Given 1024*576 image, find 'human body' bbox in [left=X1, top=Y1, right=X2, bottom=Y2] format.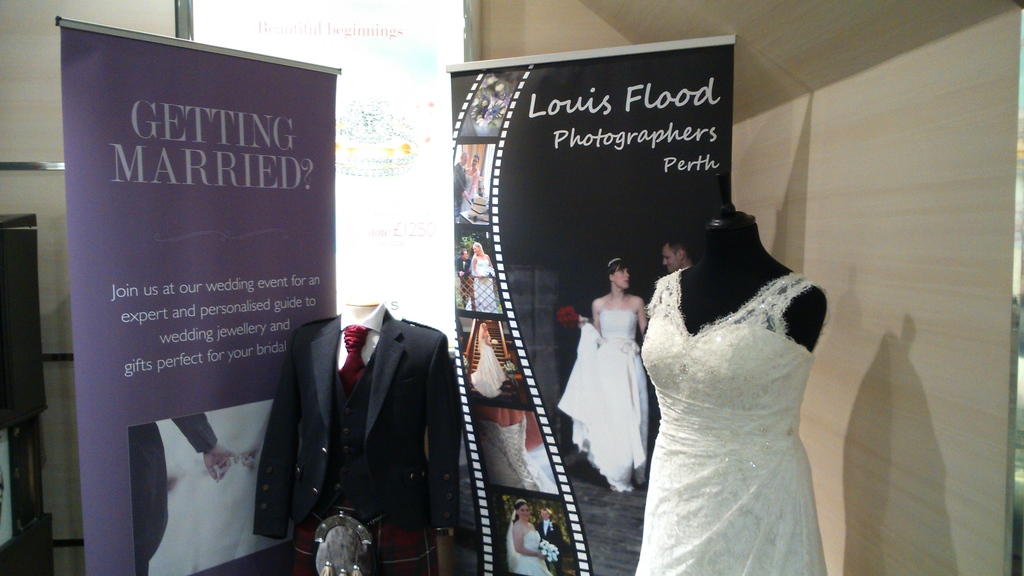
[left=535, top=511, right=557, bottom=568].
